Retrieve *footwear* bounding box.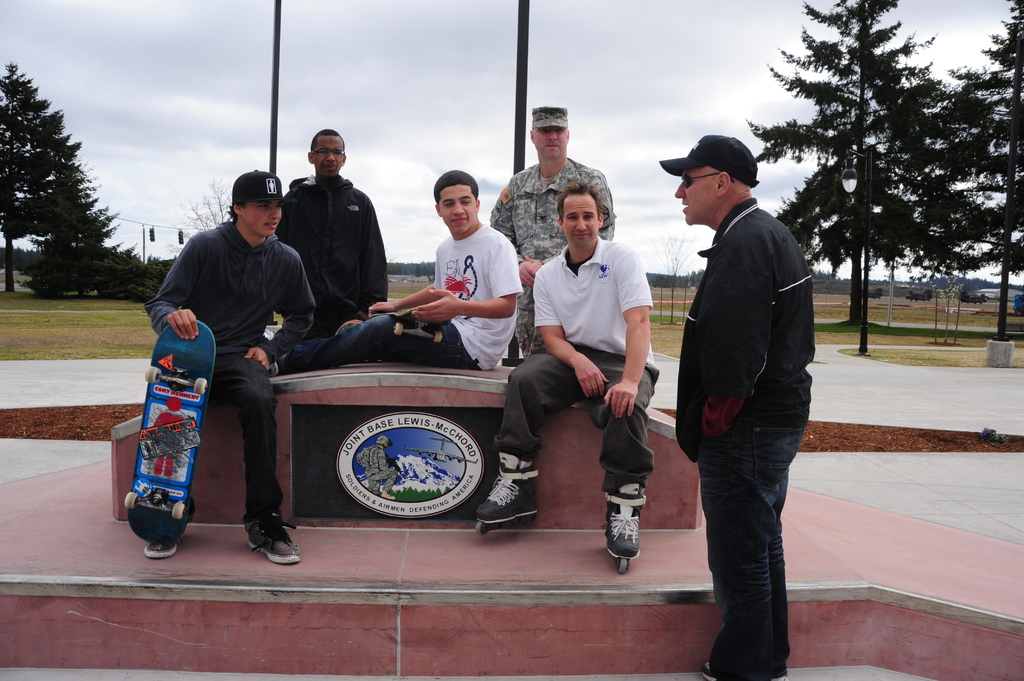
Bounding box: (698,661,781,680).
